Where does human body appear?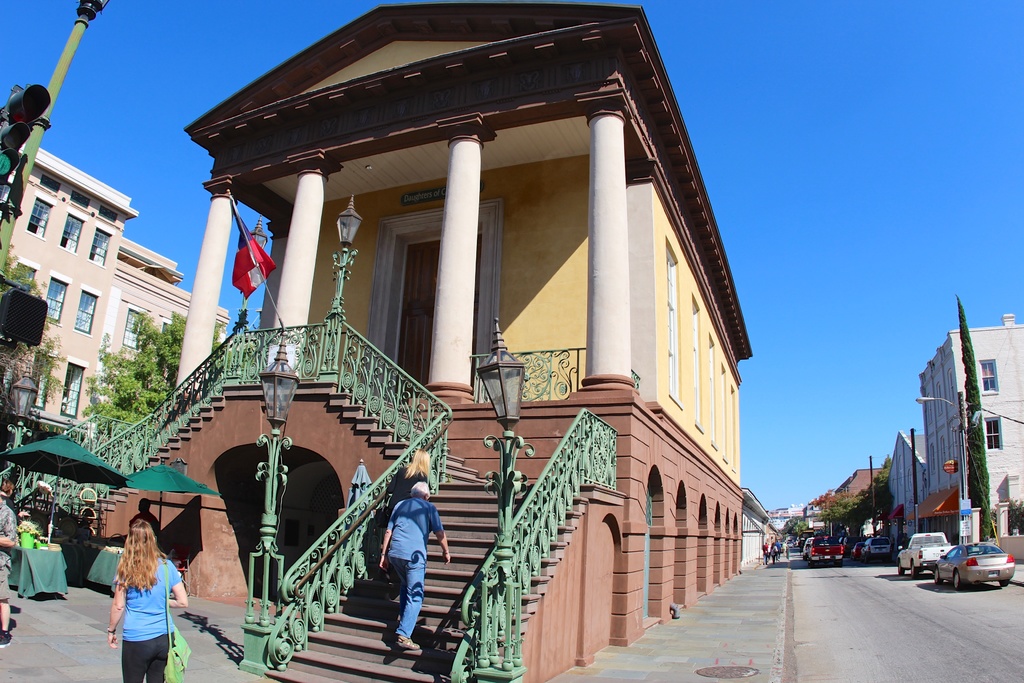
Appears at region(97, 519, 173, 679).
